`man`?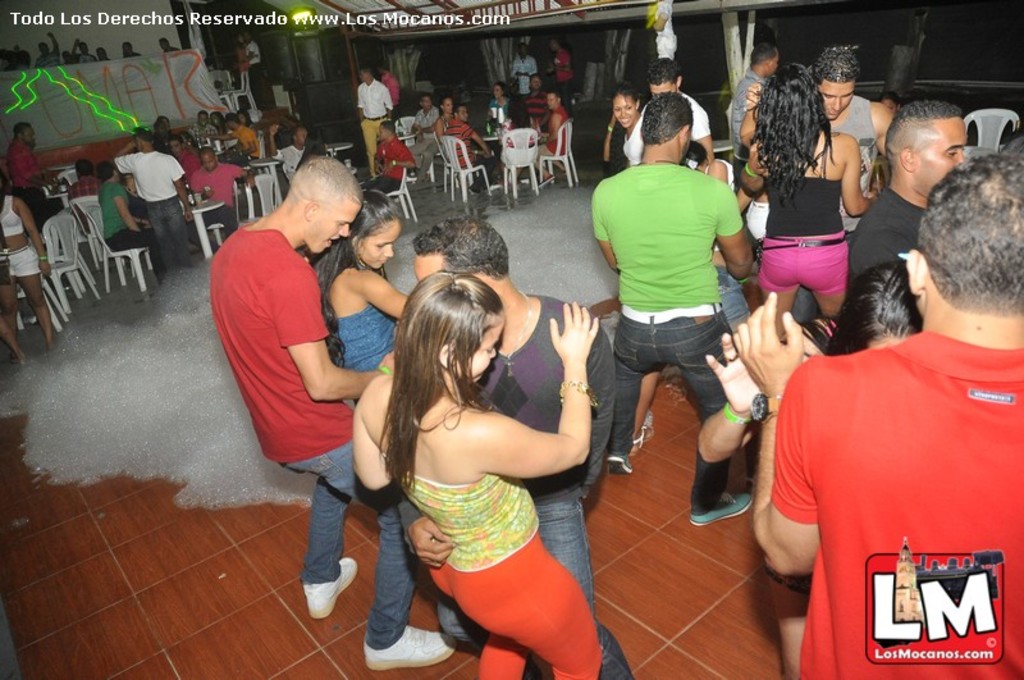
73:38:92:59
